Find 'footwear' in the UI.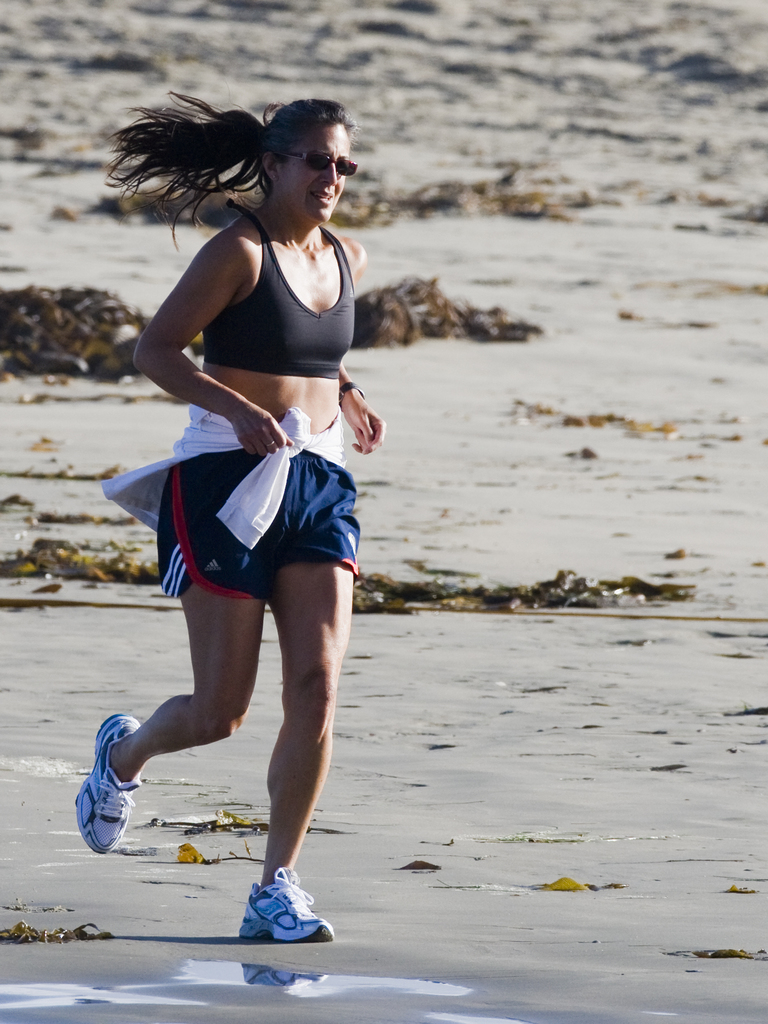
UI element at <region>227, 876, 315, 943</region>.
